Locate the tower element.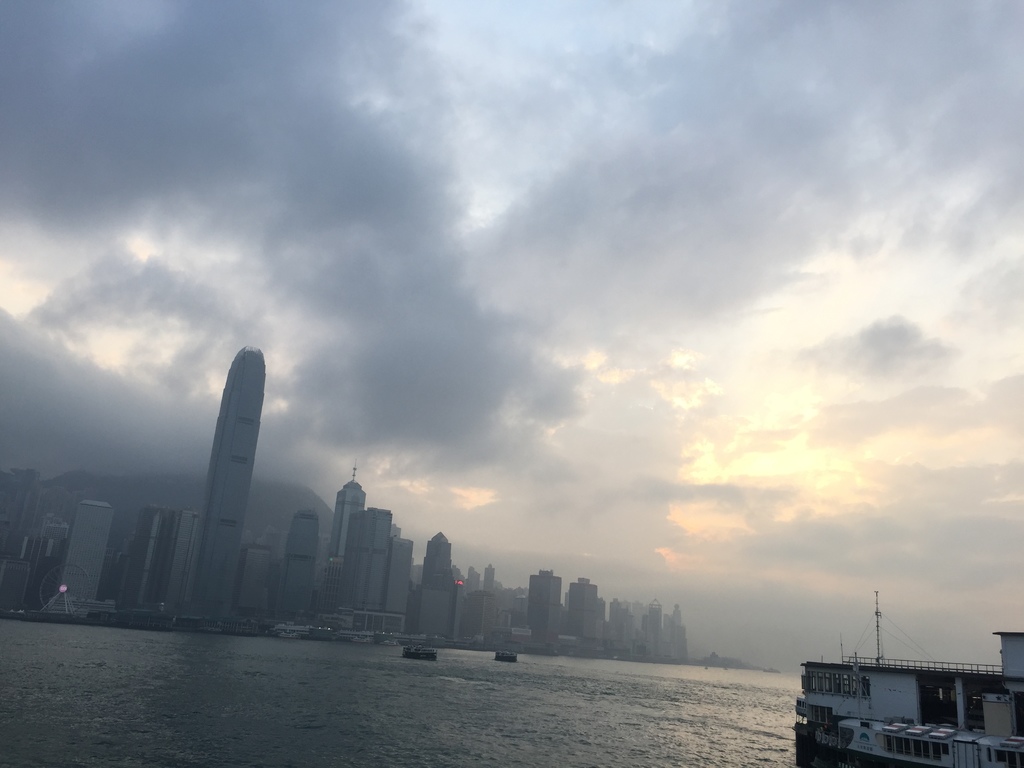
Element bbox: select_region(237, 540, 271, 616).
